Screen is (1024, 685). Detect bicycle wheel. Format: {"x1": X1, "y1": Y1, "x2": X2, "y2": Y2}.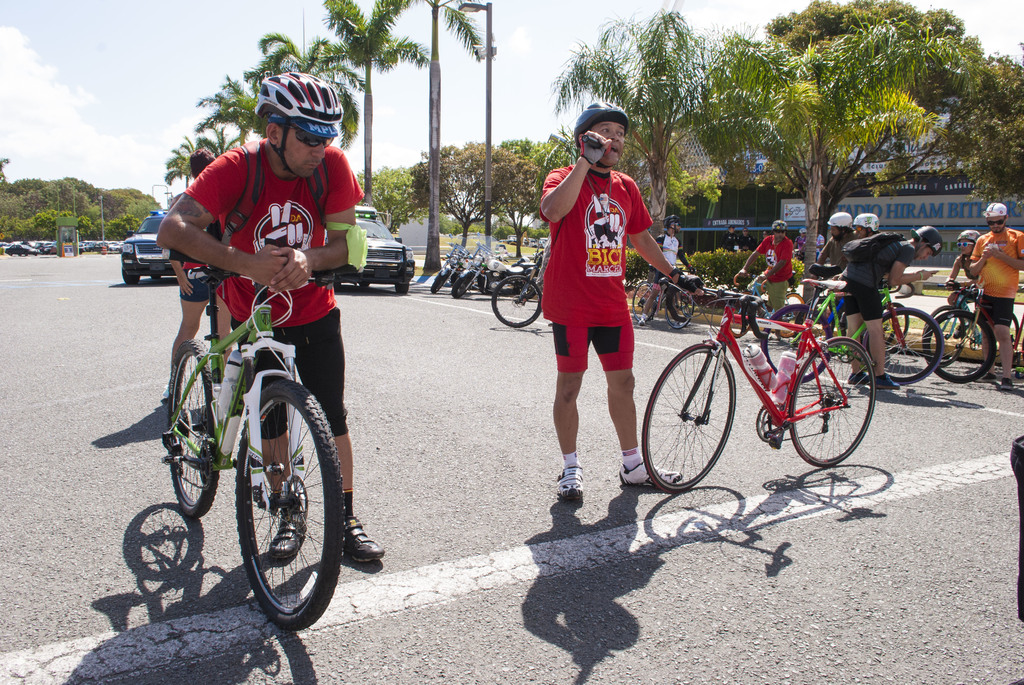
{"x1": 492, "y1": 274, "x2": 543, "y2": 328}.
